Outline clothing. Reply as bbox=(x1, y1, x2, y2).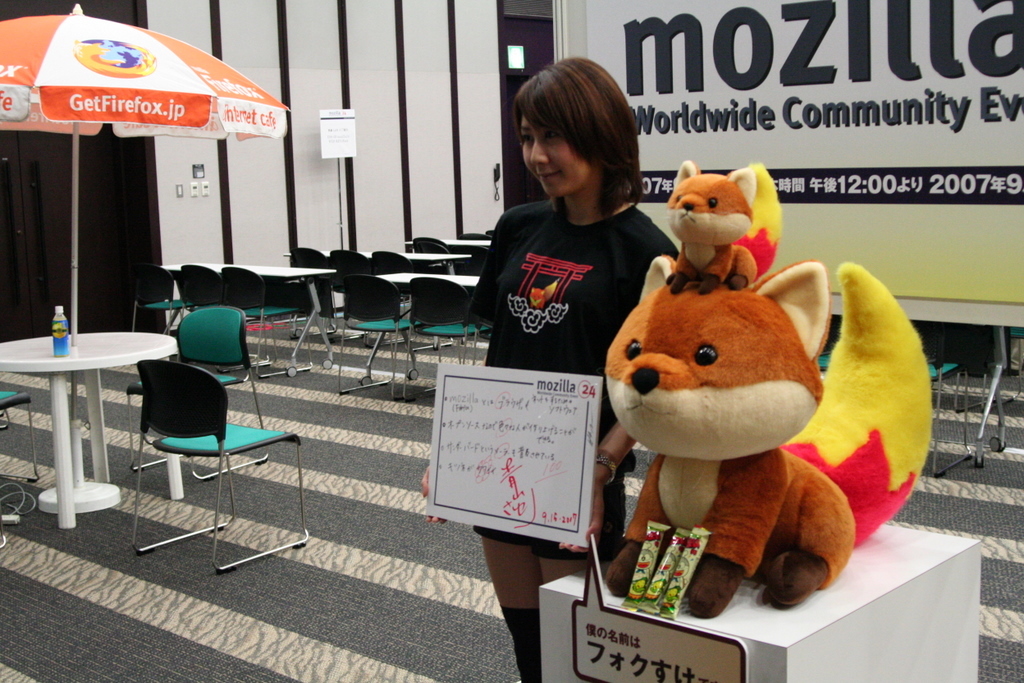
bbox=(465, 198, 678, 560).
